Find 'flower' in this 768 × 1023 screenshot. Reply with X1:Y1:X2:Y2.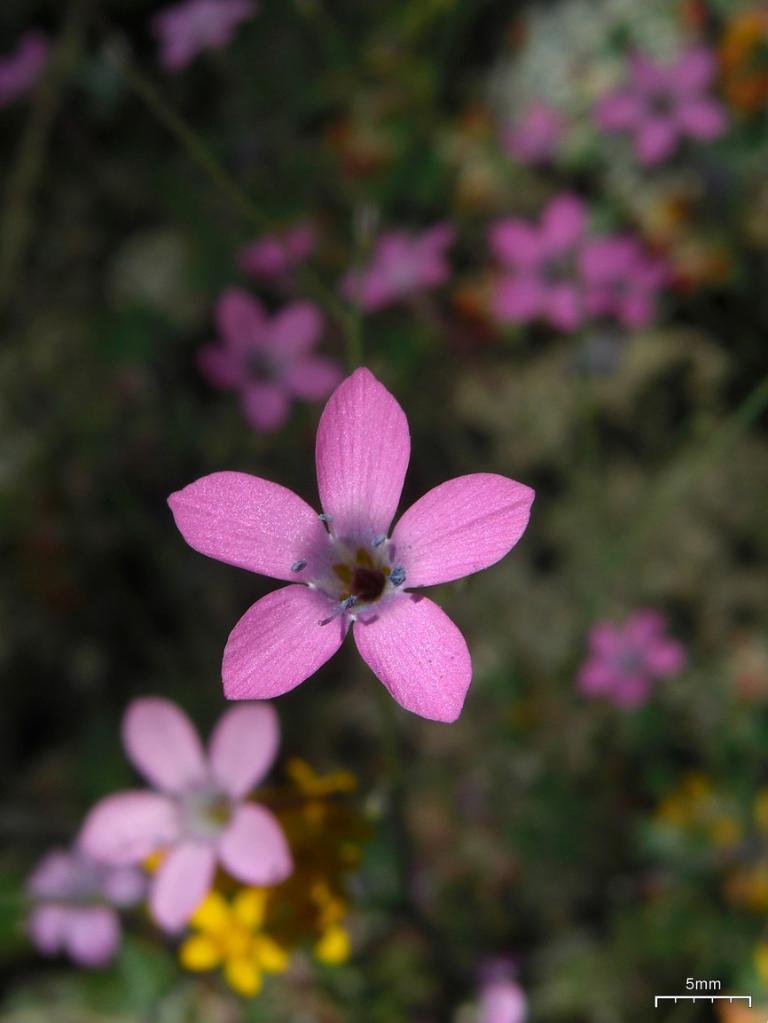
177:884:286:996.
